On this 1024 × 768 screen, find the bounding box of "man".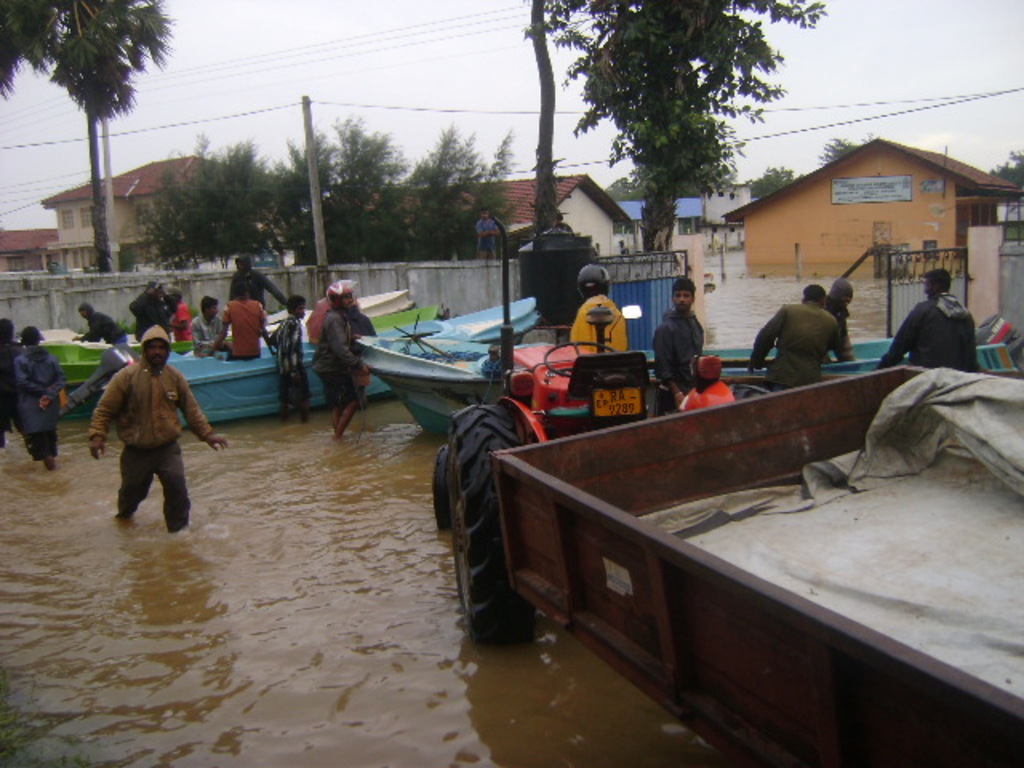
Bounding box: (269, 294, 306, 424).
